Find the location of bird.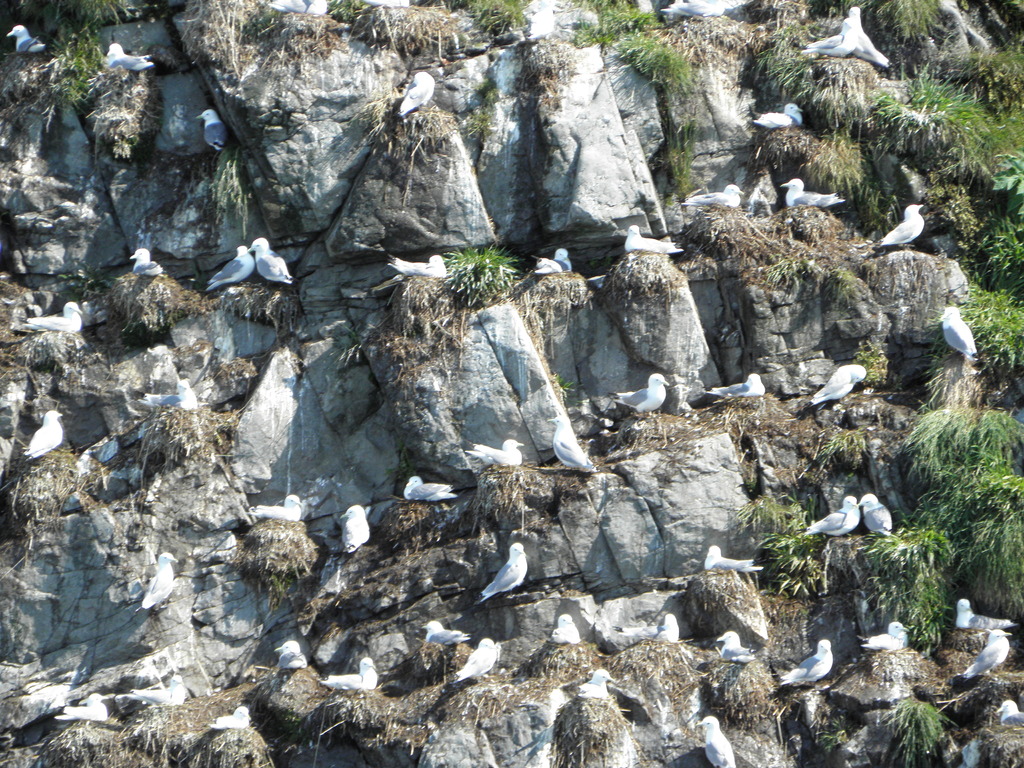
Location: crop(535, 244, 575, 282).
